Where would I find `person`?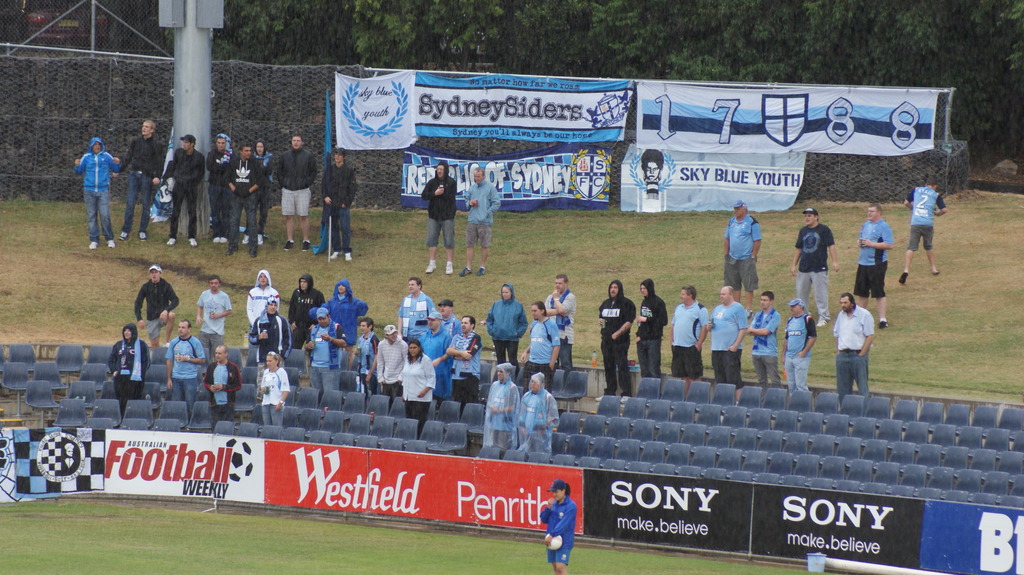
At detection(230, 145, 260, 257).
